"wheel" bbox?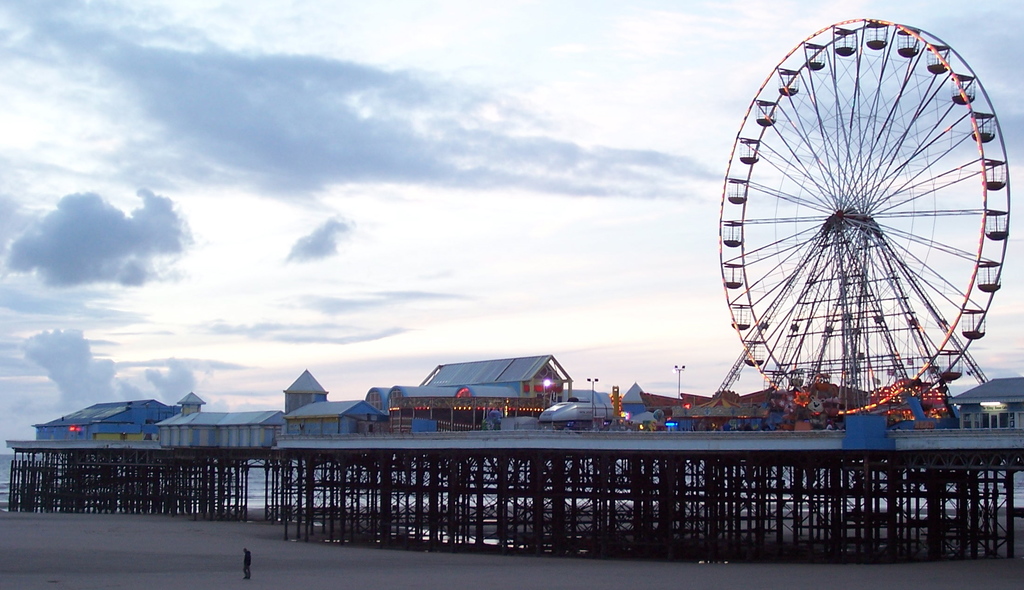
pyautogui.locateOnScreen(719, 13, 1011, 427)
